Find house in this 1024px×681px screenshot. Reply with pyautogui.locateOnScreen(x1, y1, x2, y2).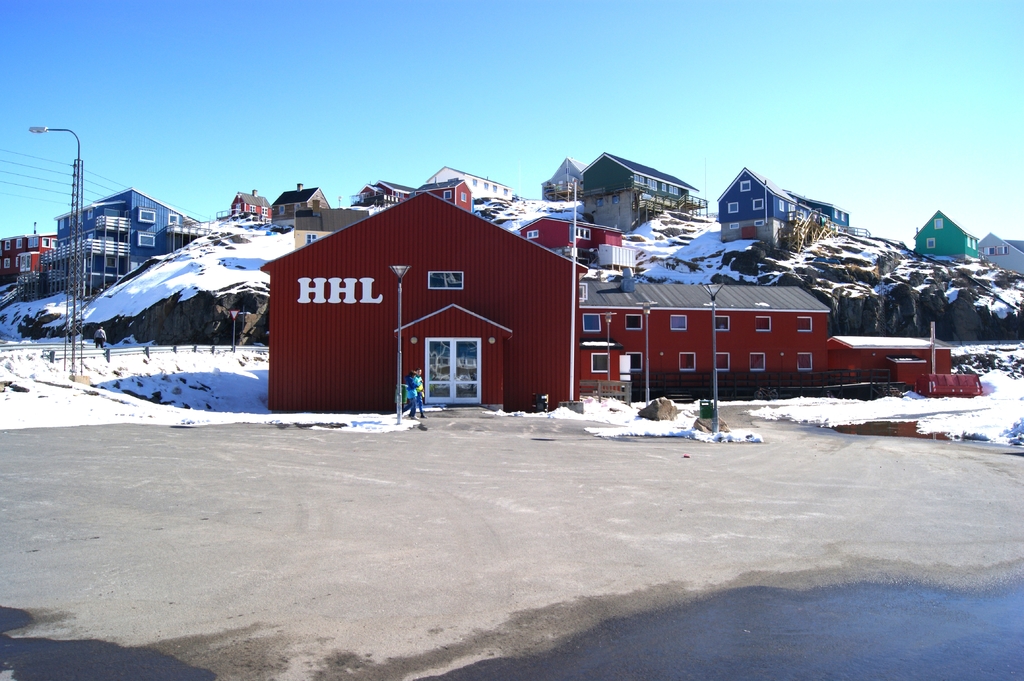
pyautogui.locateOnScreen(515, 215, 624, 253).
